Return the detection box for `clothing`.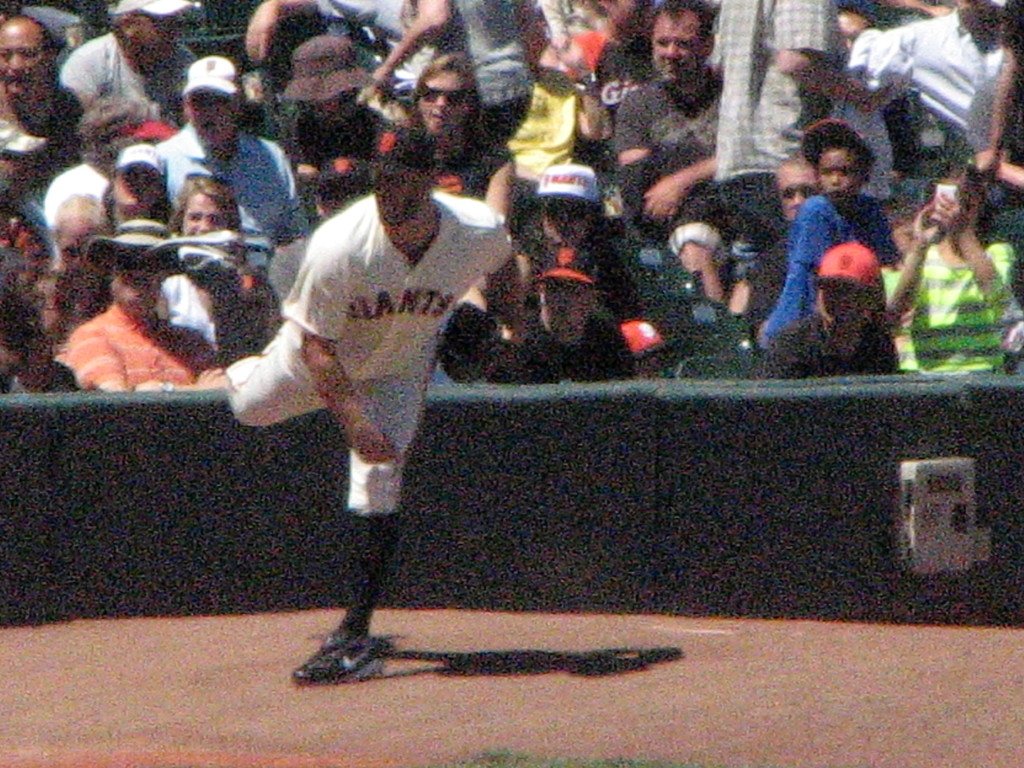
select_region(888, 213, 1009, 404).
